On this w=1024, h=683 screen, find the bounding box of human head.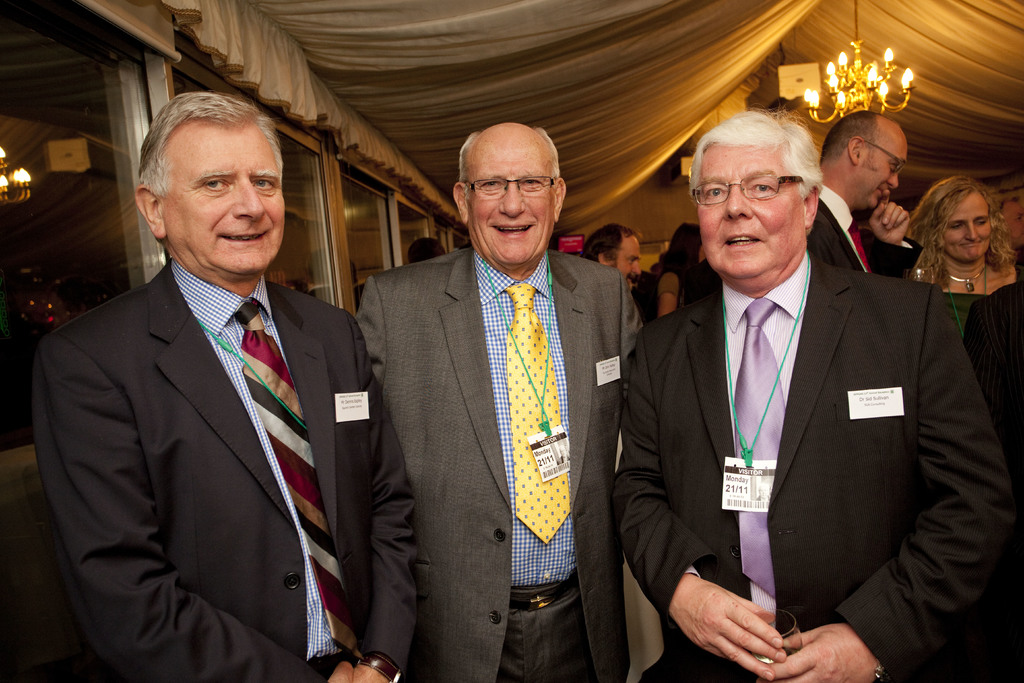
Bounding box: x1=689, y1=109, x2=822, y2=278.
